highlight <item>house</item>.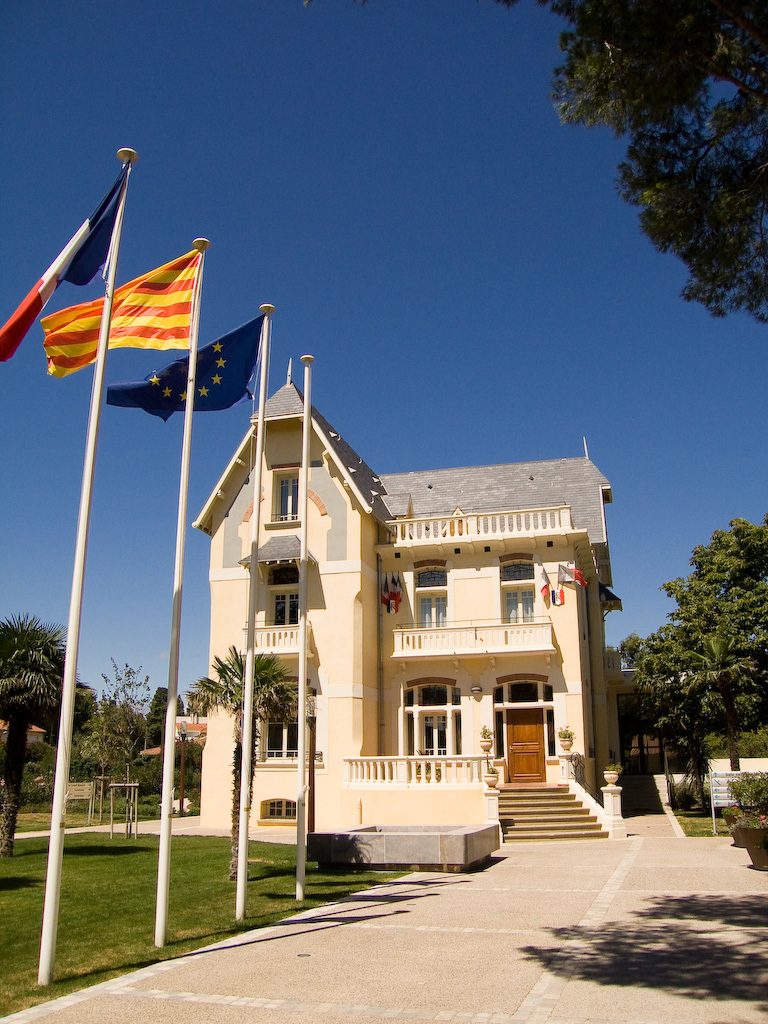
Highlighted region: [0,716,46,743].
